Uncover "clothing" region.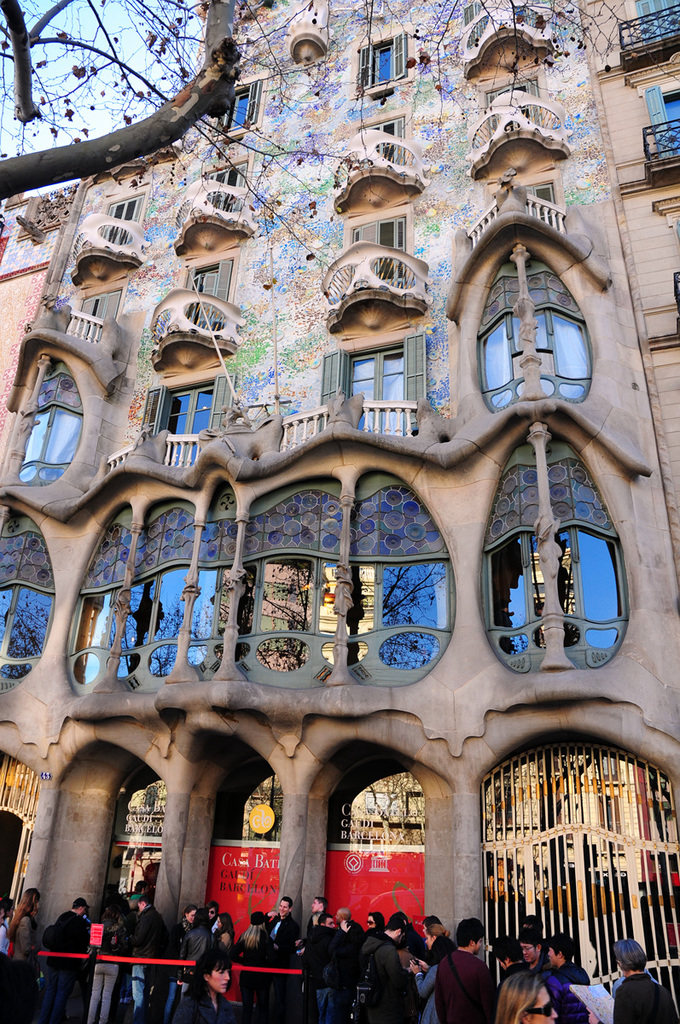
Uncovered: Rect(400, 924, 428, 963).
